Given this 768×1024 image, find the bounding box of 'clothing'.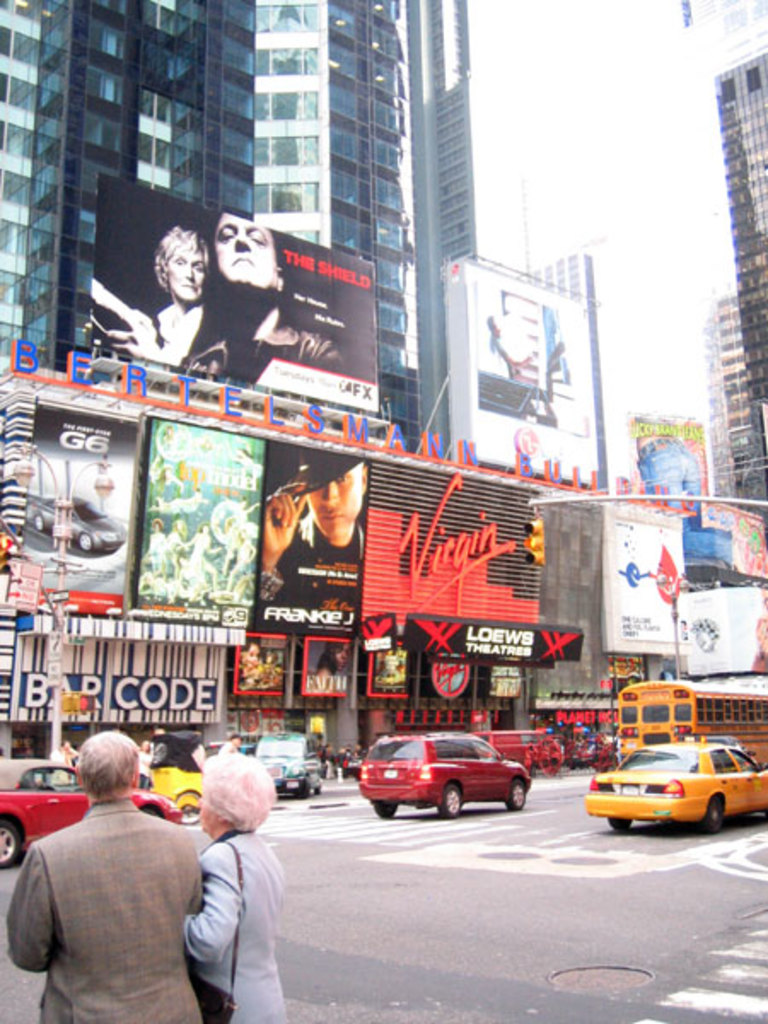
{"x1": 637, "y1": 433, "x2": 703, "y2": 515}.
